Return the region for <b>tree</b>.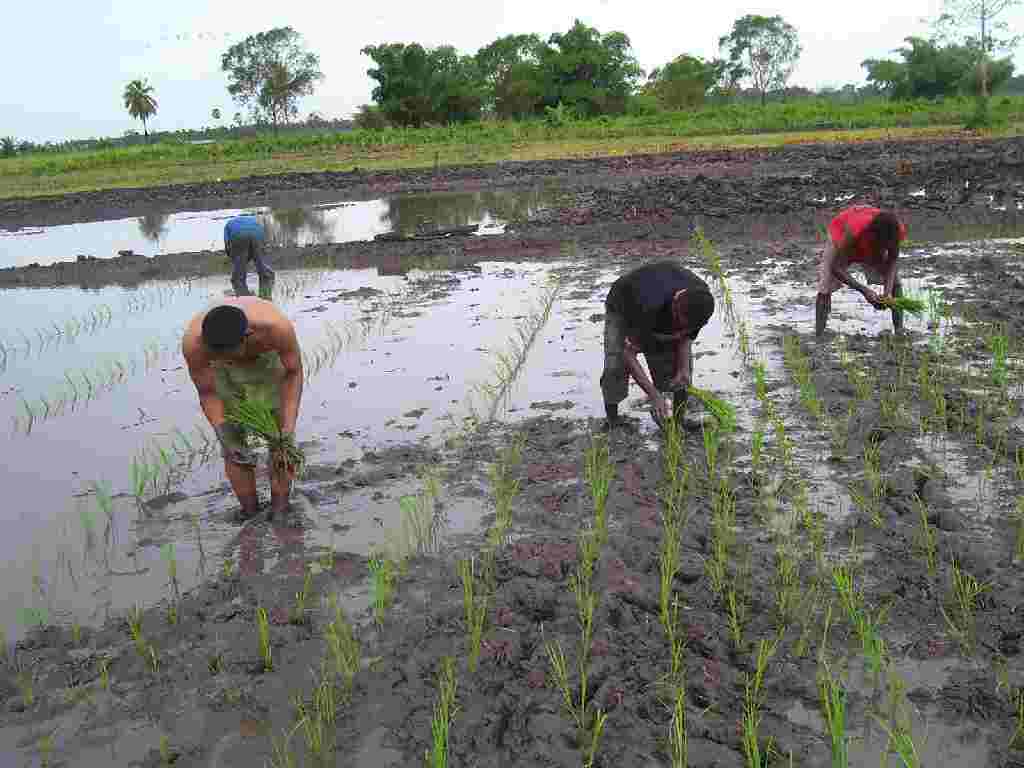
(x1=641, y1=57, x2=760, y2=111).
